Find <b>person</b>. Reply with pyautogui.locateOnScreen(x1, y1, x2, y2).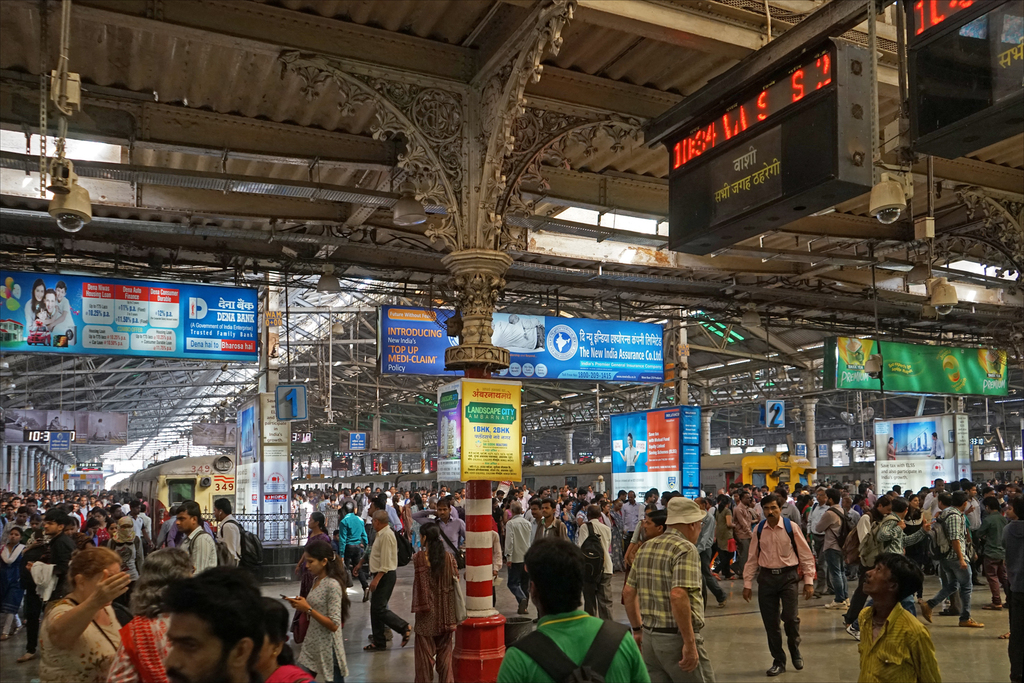
pyautogui.locateOnScreen(49, 283, 74, 324).
